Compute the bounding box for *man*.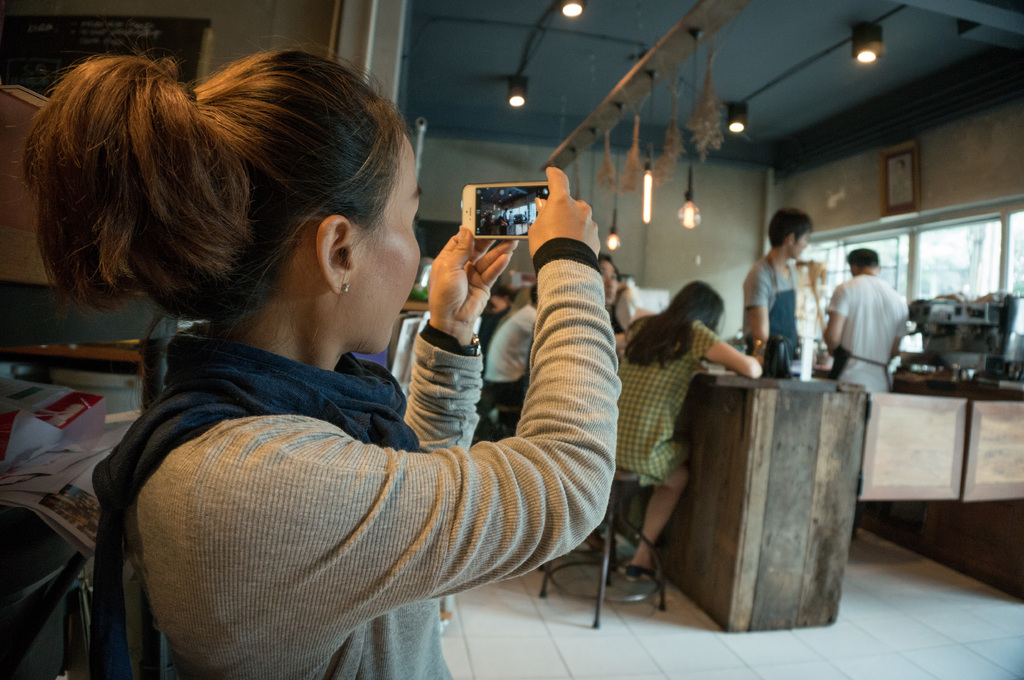
[left=822, top=250, right=908, bottom=390].
